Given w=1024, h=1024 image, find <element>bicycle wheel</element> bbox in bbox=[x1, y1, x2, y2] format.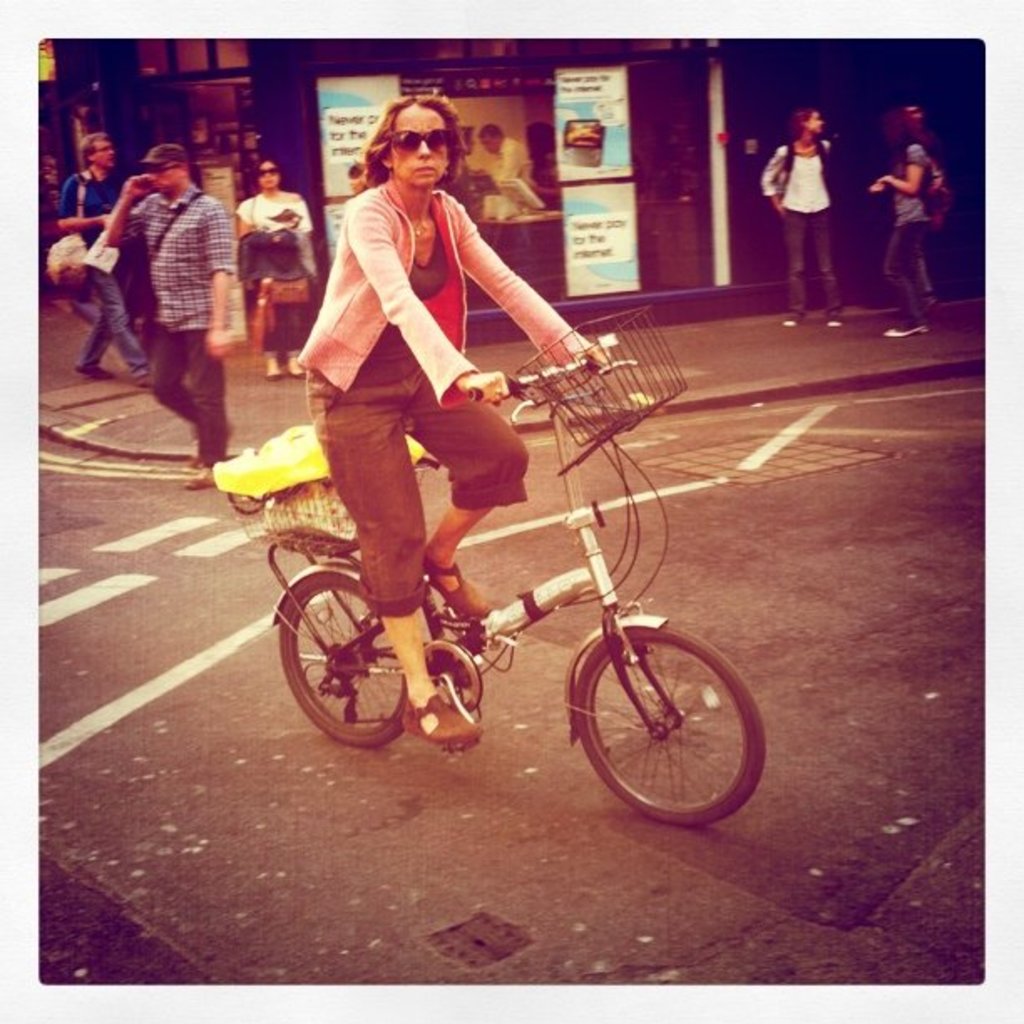
bbox=[284, 569, 412, 746].
